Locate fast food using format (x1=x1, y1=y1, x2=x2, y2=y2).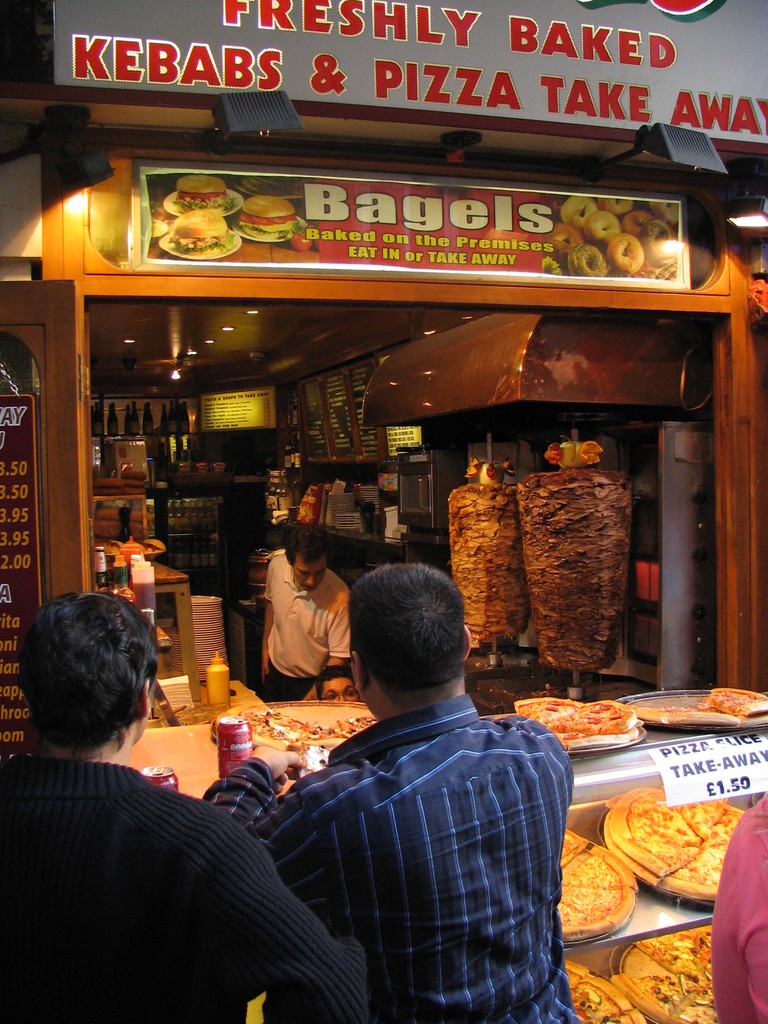
(x1=551, y1=954, x2=638, y2=1023).
